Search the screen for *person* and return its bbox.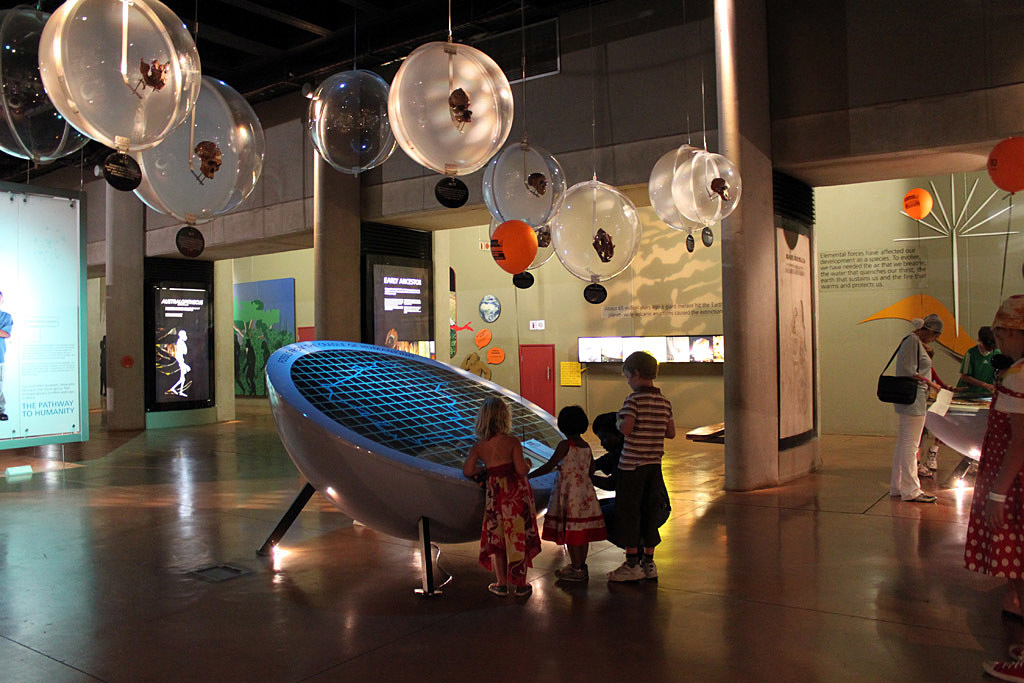
Found: bbox=(963, 291, 1023, 682).
